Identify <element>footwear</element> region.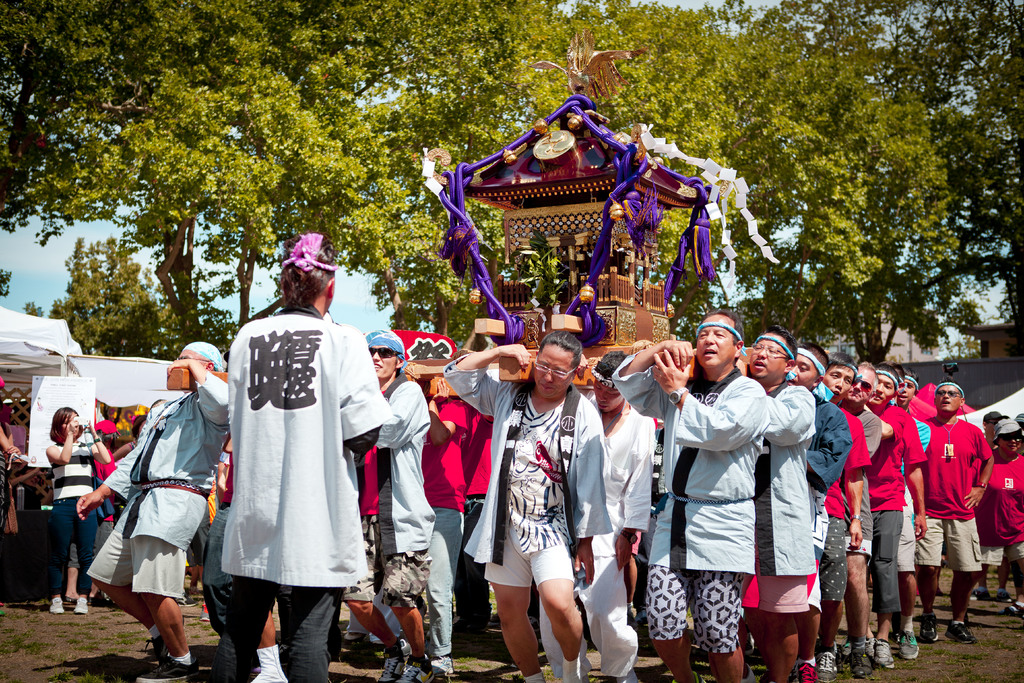
Region: {"x1": 865, "y1": 636, "x2": 898, "y2": 671}.
